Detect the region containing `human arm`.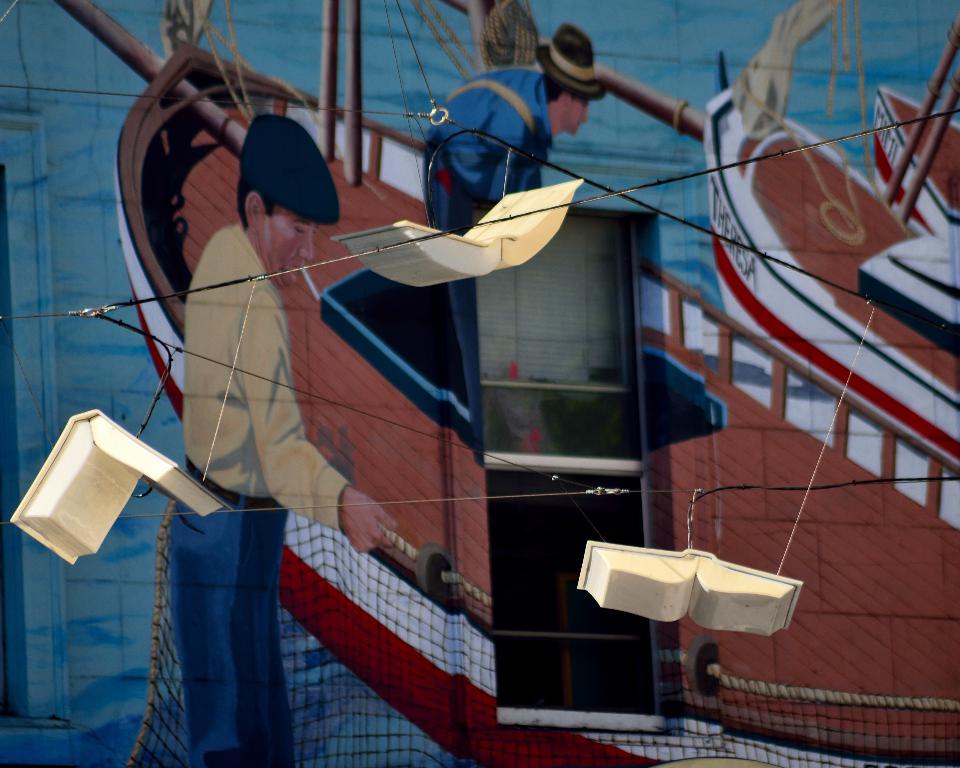
<region>234, 286, 401, 555</region>.
